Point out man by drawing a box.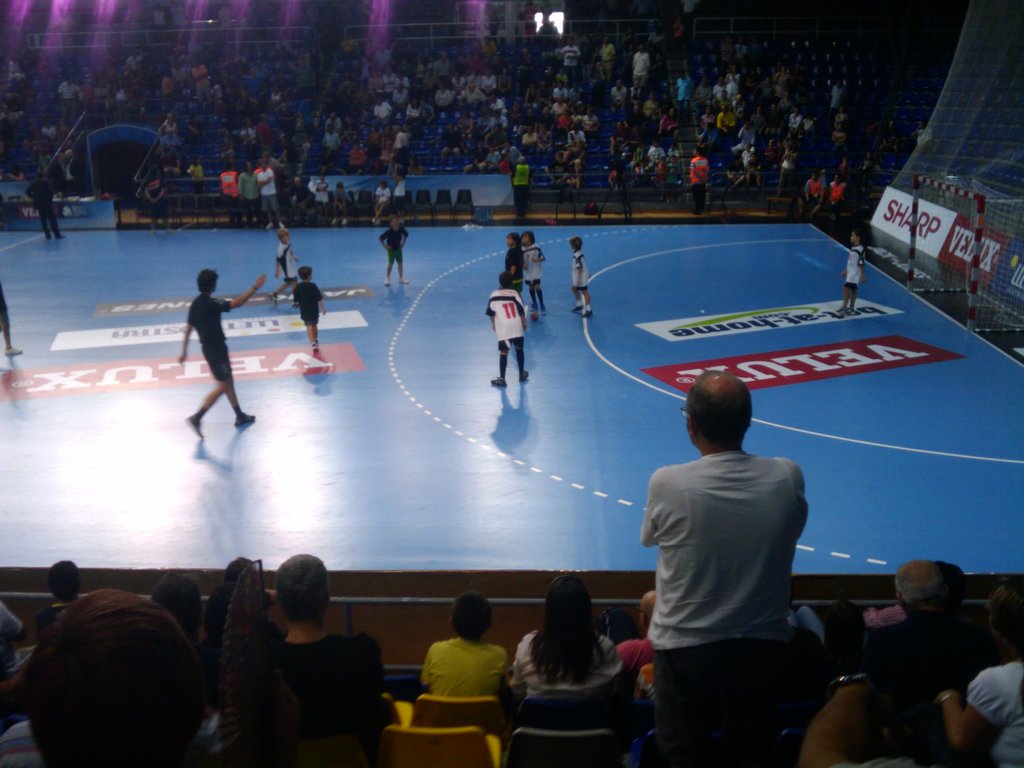
locate(628, 361, 833, 743).
